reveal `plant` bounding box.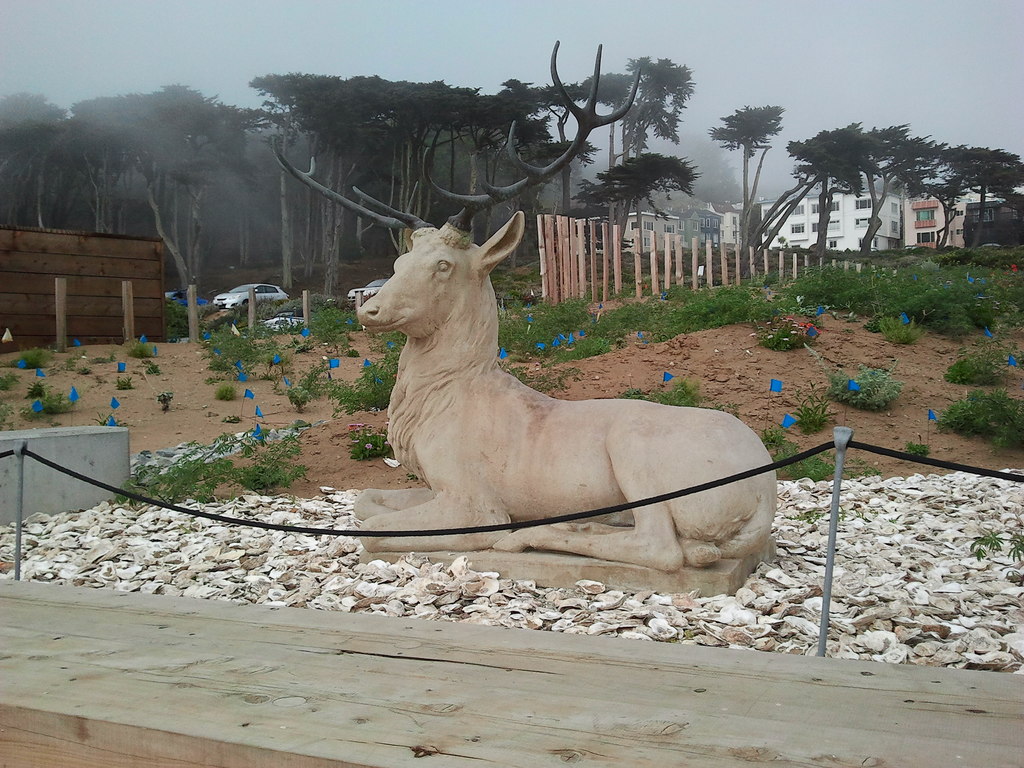
Revealed: <box>58,355,76,371</box>.
